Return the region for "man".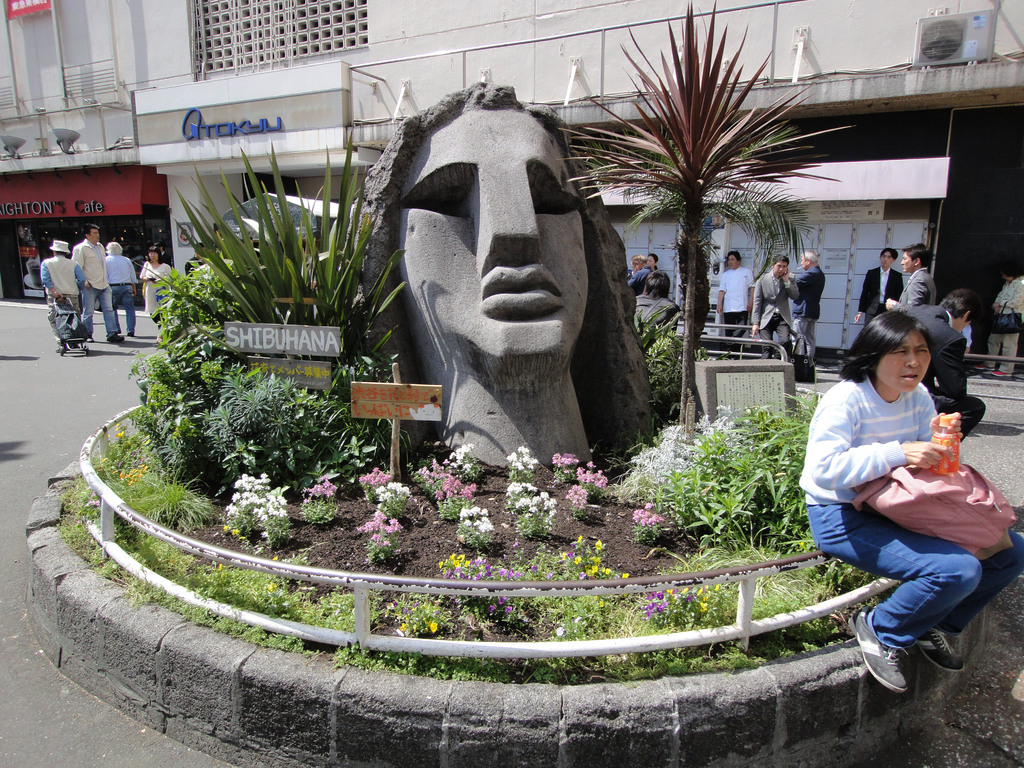
716,249,753,340.
